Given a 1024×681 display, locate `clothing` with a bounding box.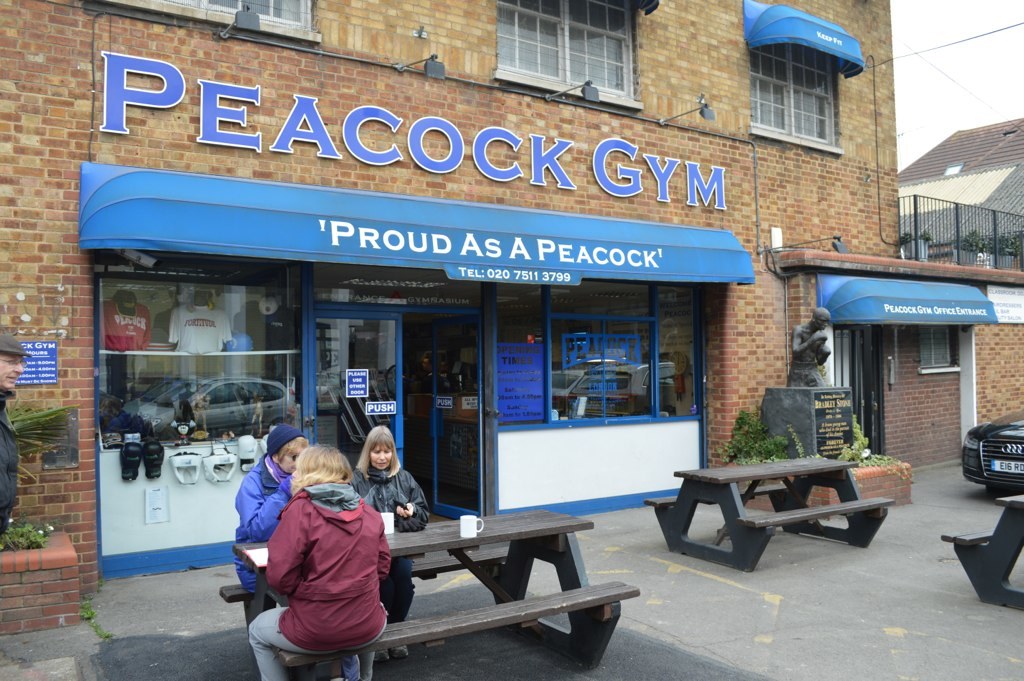
Located: rect(245, 456, 403, 669).
